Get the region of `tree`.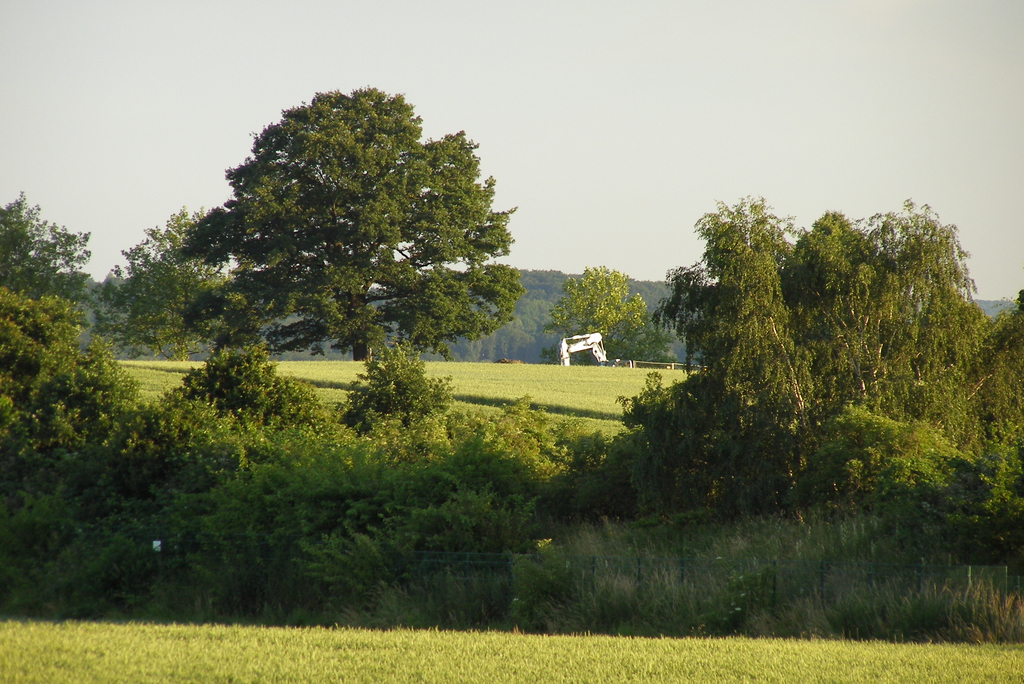
0:184:89:336.
